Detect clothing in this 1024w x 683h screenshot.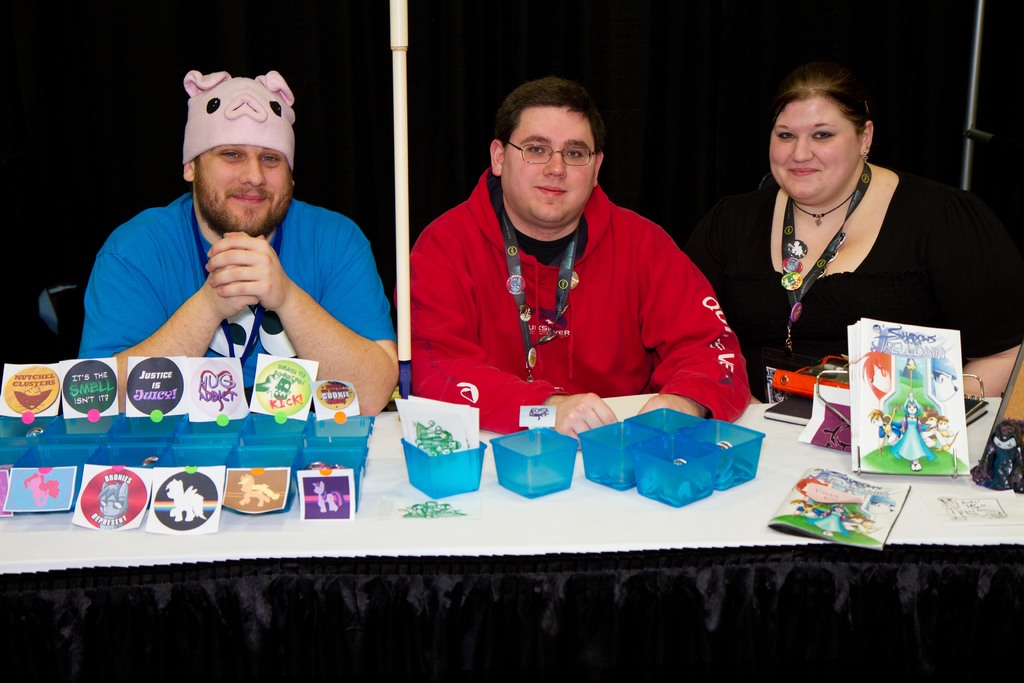
Detection: [849,522,863,534].
